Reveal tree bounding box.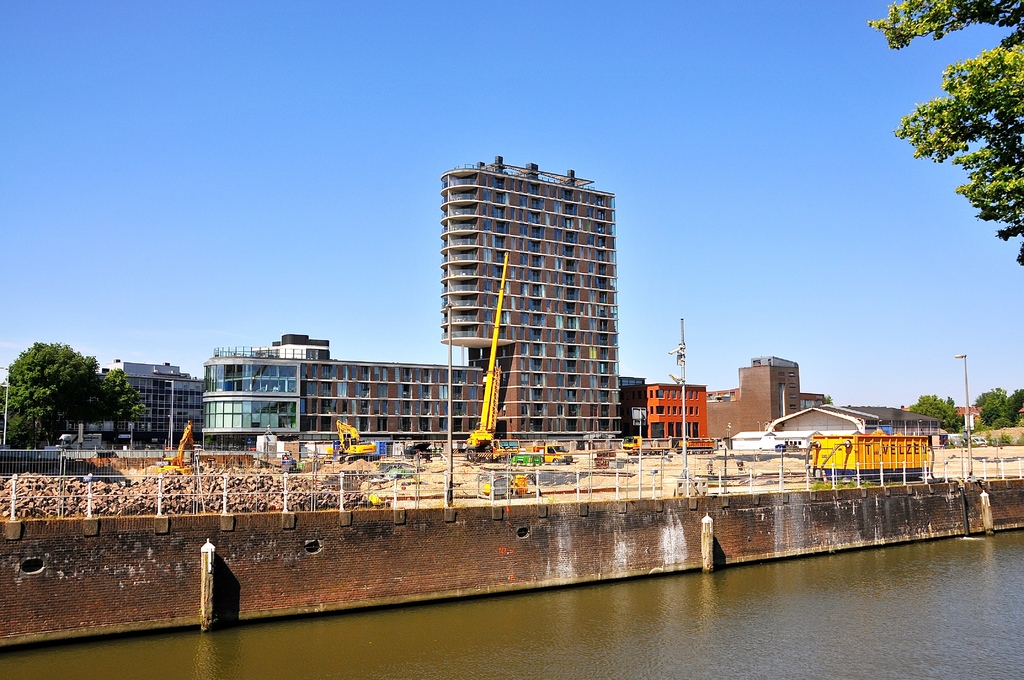
Revealed: box(0, 341, 147, 454).
